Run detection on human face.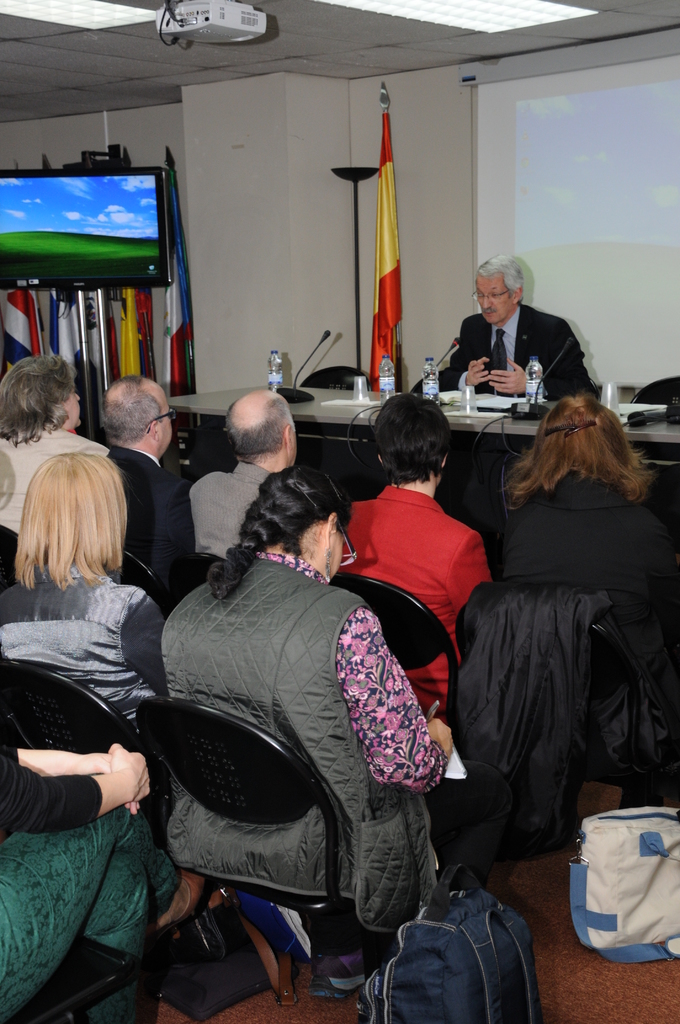
Result: Rect(474, 277, 511, 323).
